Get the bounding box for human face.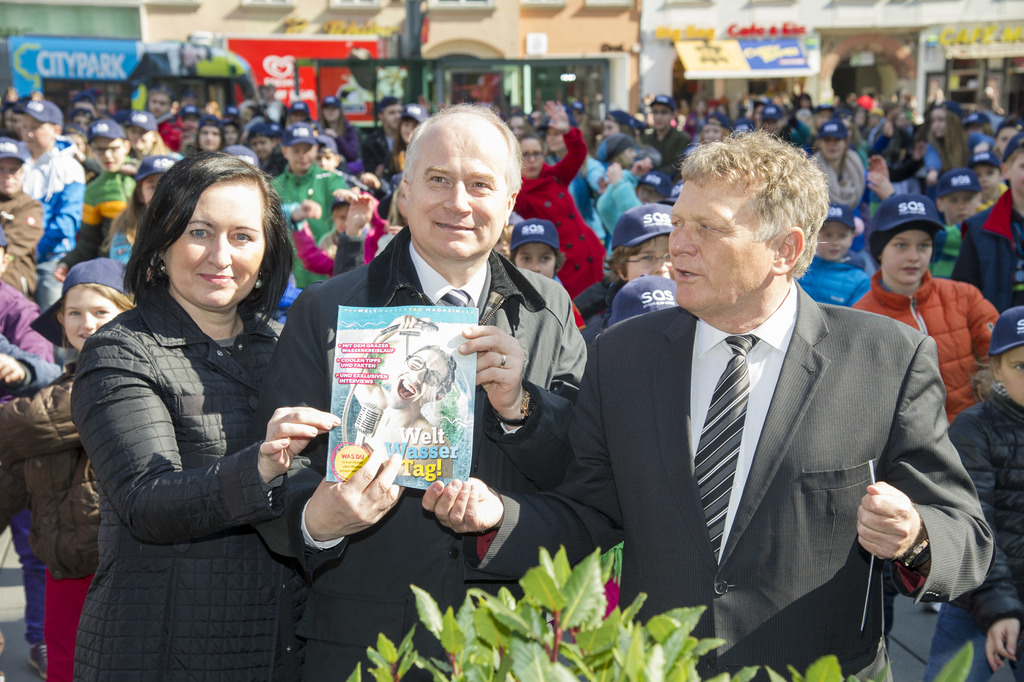
765, 119, 780, 131.
